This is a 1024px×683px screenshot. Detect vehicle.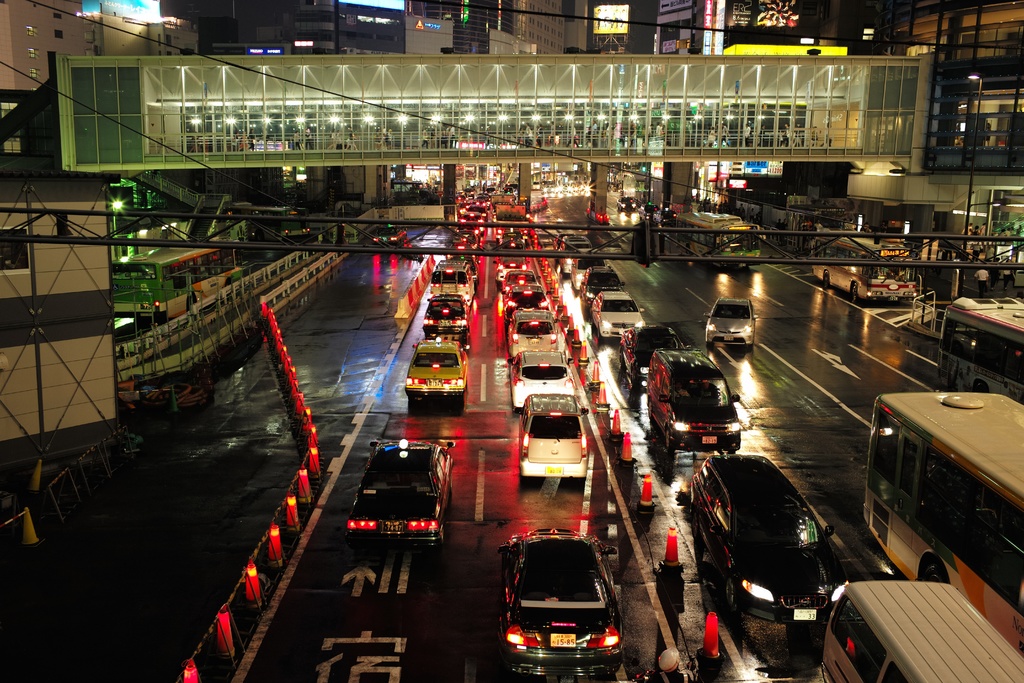
{"left": 515, "top": 393, "right": 590, "bottom": 472}.
